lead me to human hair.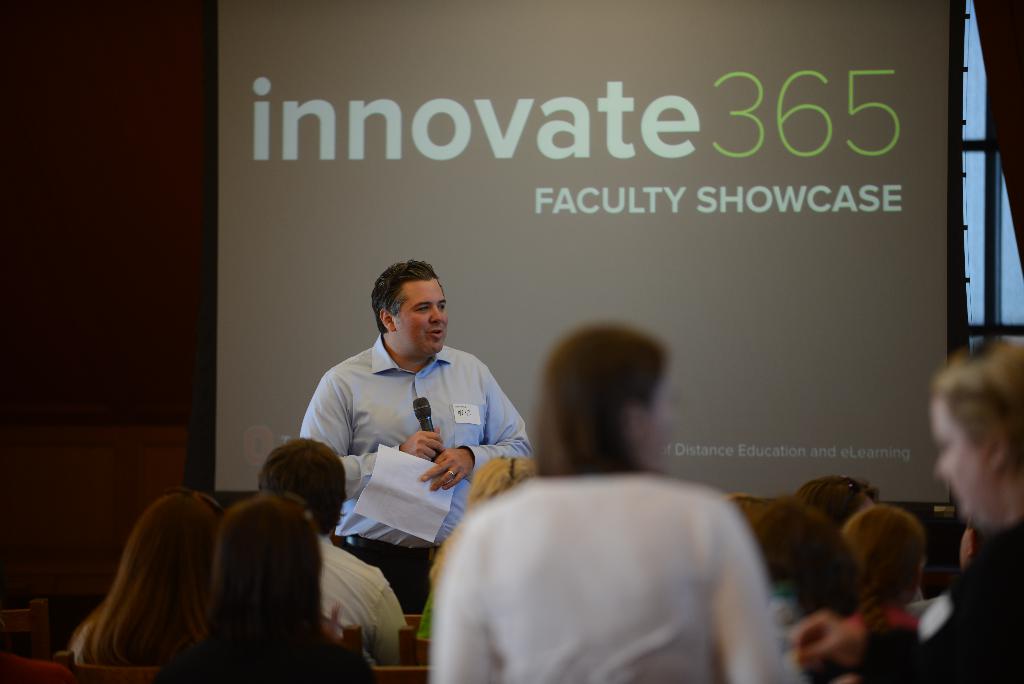
Lead to rect(203, 494, 324, 651).
